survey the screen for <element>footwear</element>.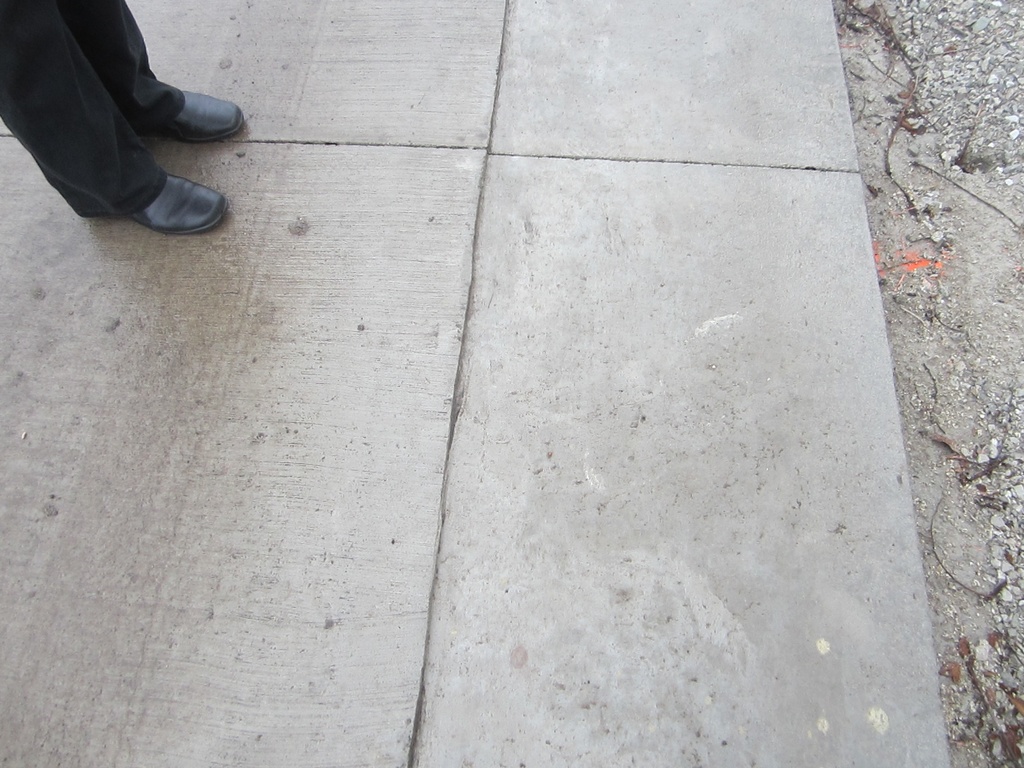
Survey found: [132, 176, 234, 227].
